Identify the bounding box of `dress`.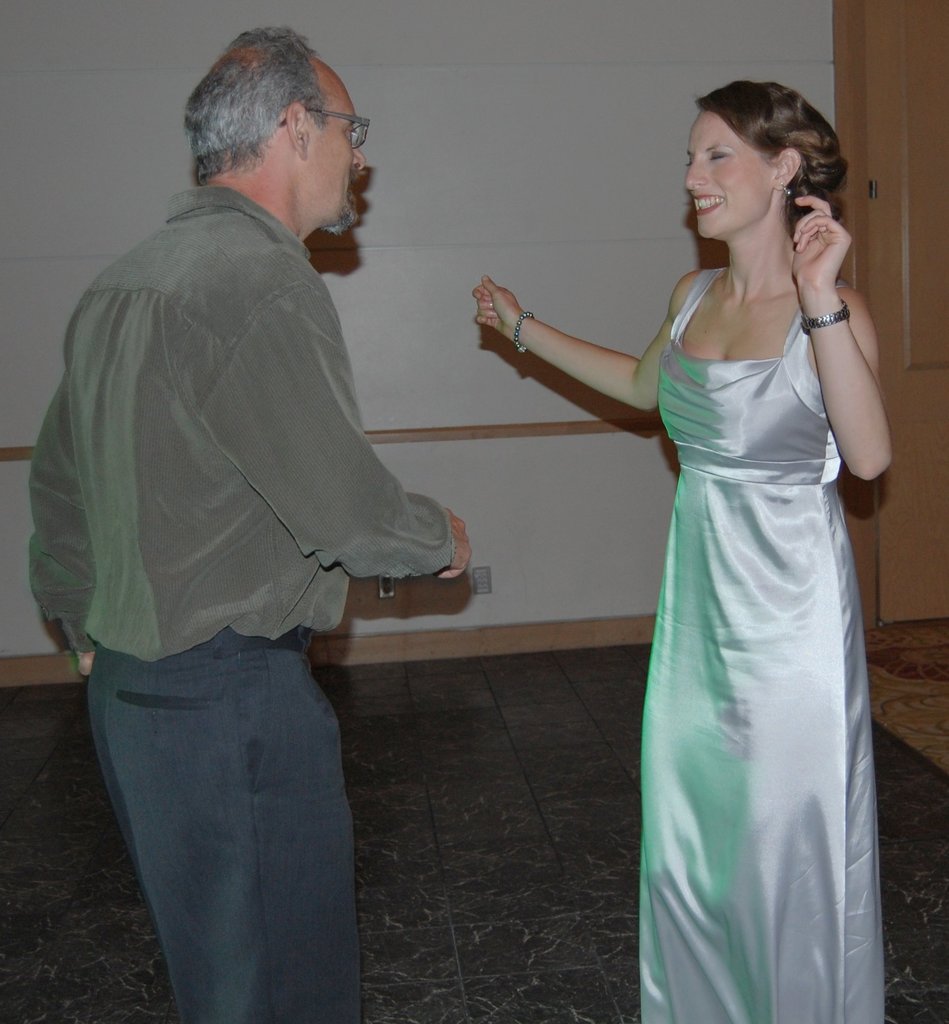
left=633, top=270, right=889, bottom=1022.
